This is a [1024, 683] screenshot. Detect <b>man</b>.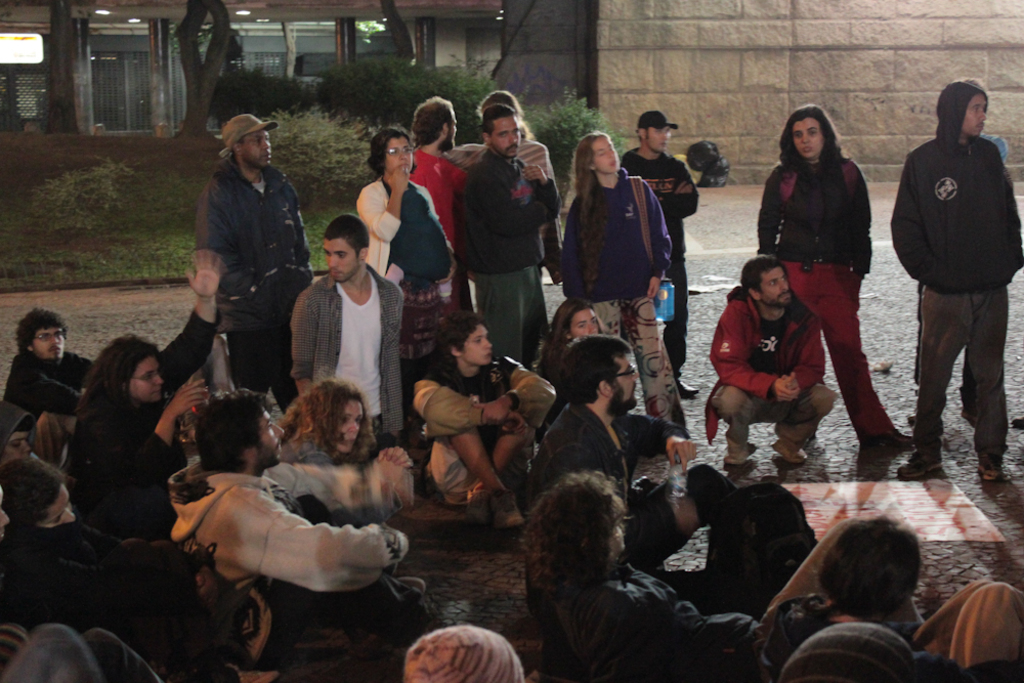
(453,102,557,364).
